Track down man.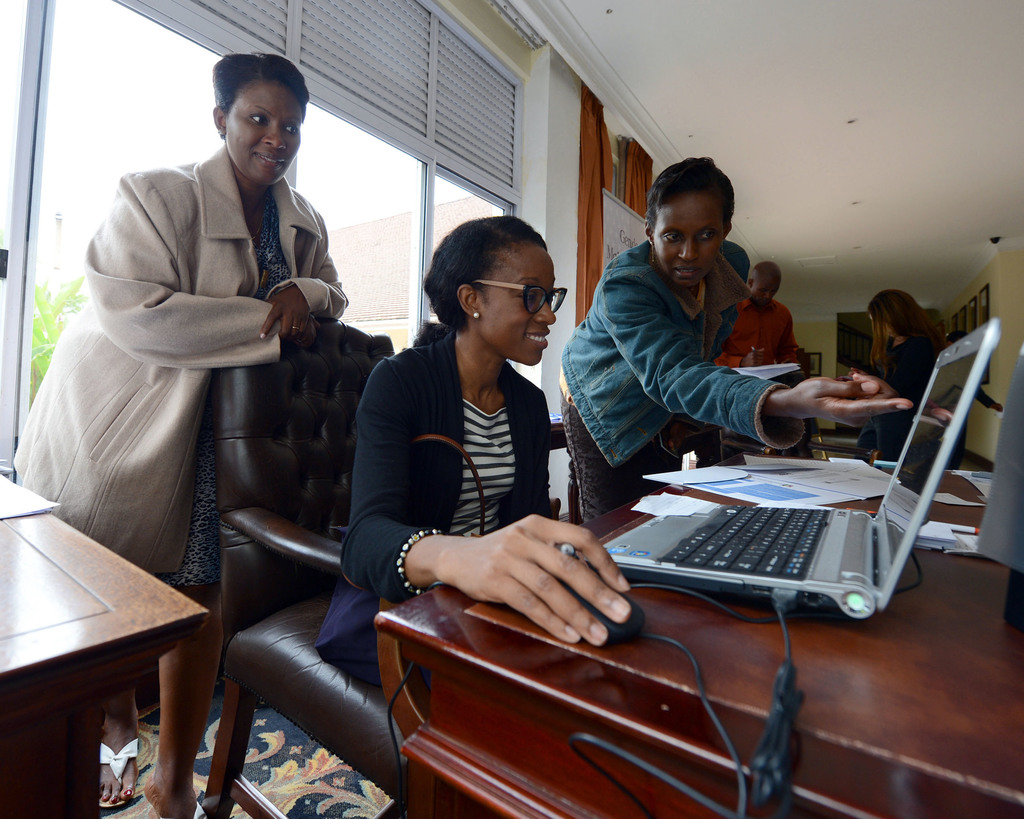
Tracked to box(721, 260, 812, 389).
